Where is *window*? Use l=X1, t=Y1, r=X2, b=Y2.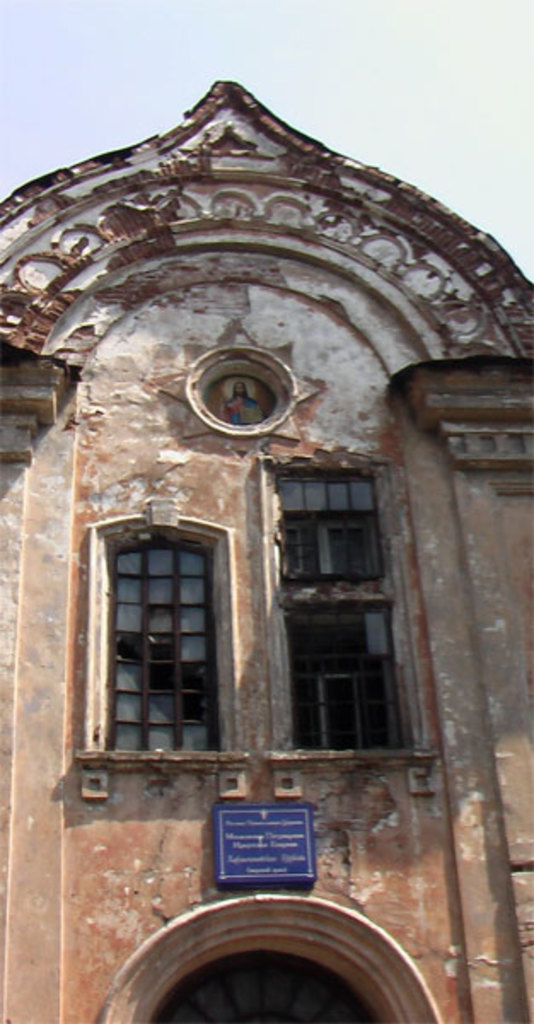
l=102, t=529, r=222, b=758.
